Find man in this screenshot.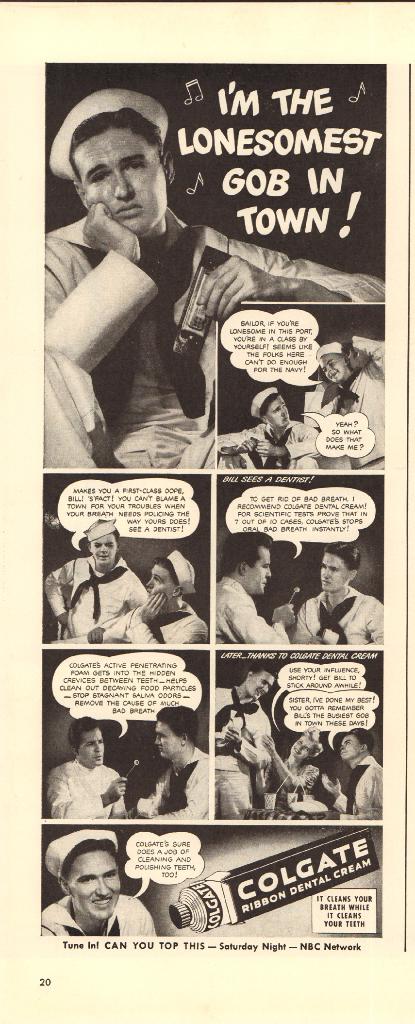
The bounding box for man is <bbox>300, 337, 387, 475</bbox>.
